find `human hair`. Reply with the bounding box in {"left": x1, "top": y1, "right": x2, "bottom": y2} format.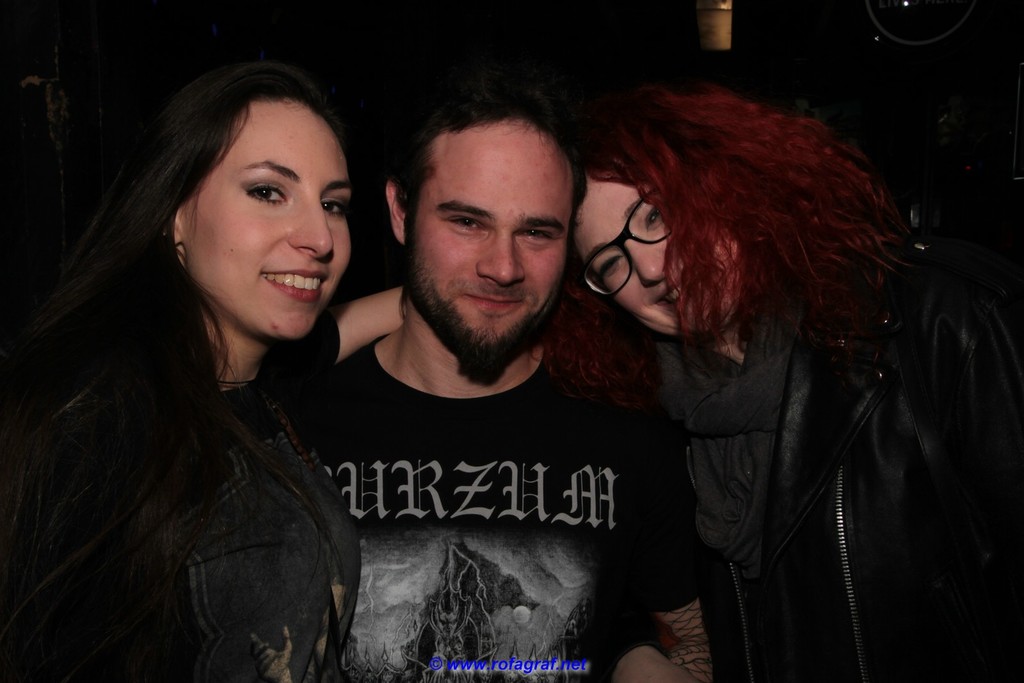
{"left": 548, "top": 65, "right": 906, "bottom": 394}.
